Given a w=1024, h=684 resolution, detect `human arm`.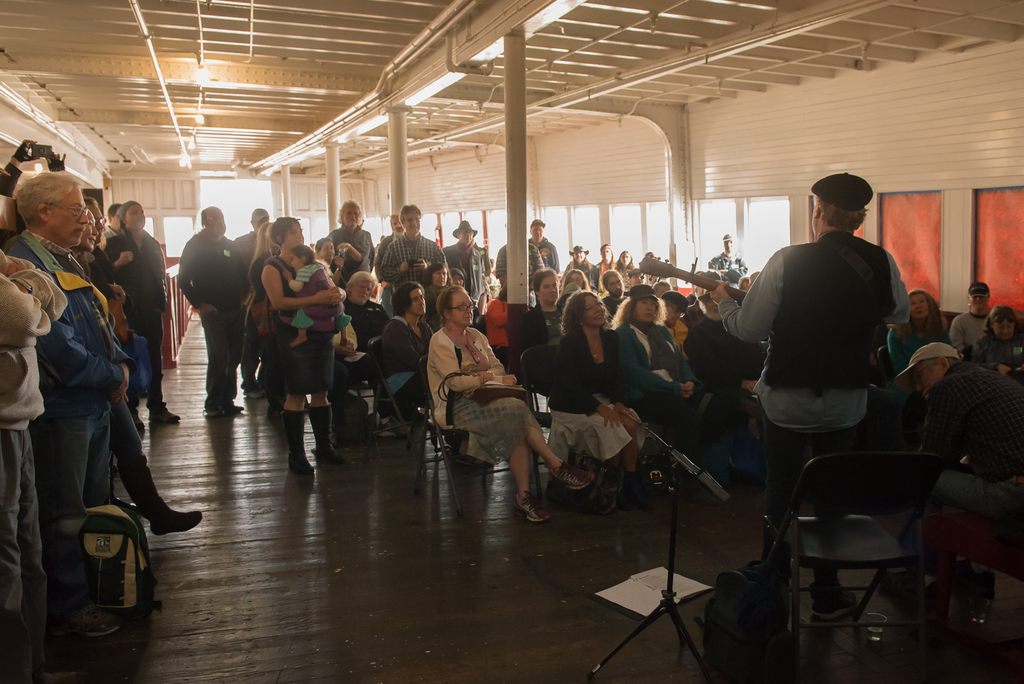
(x1=708, y1=255, x2=772, y2=343).
